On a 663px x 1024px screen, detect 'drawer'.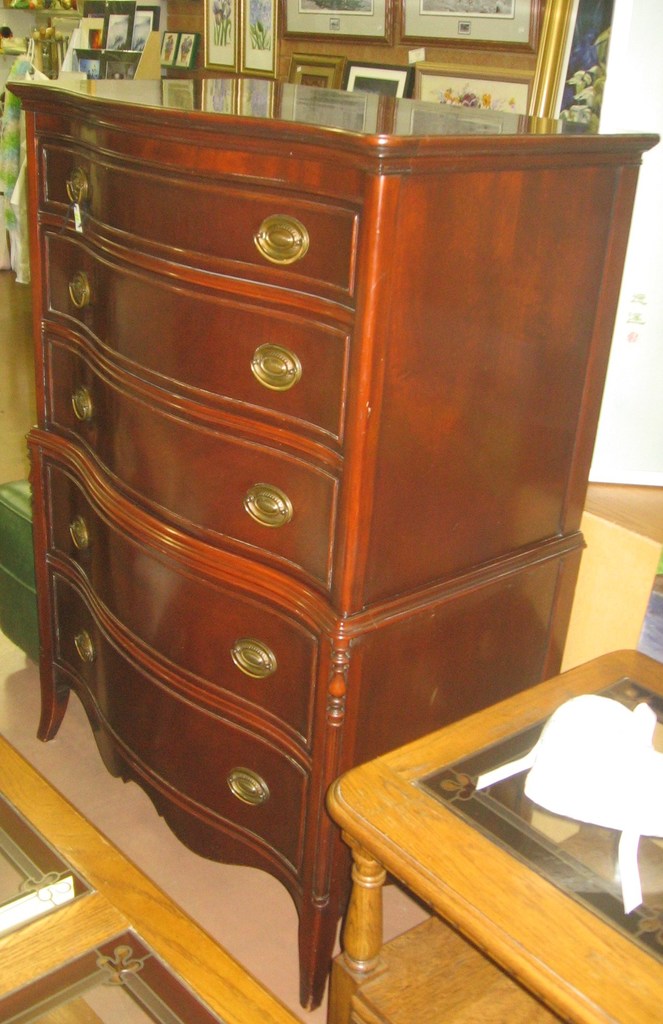
<region>46, 461, 317, 758</region>.
